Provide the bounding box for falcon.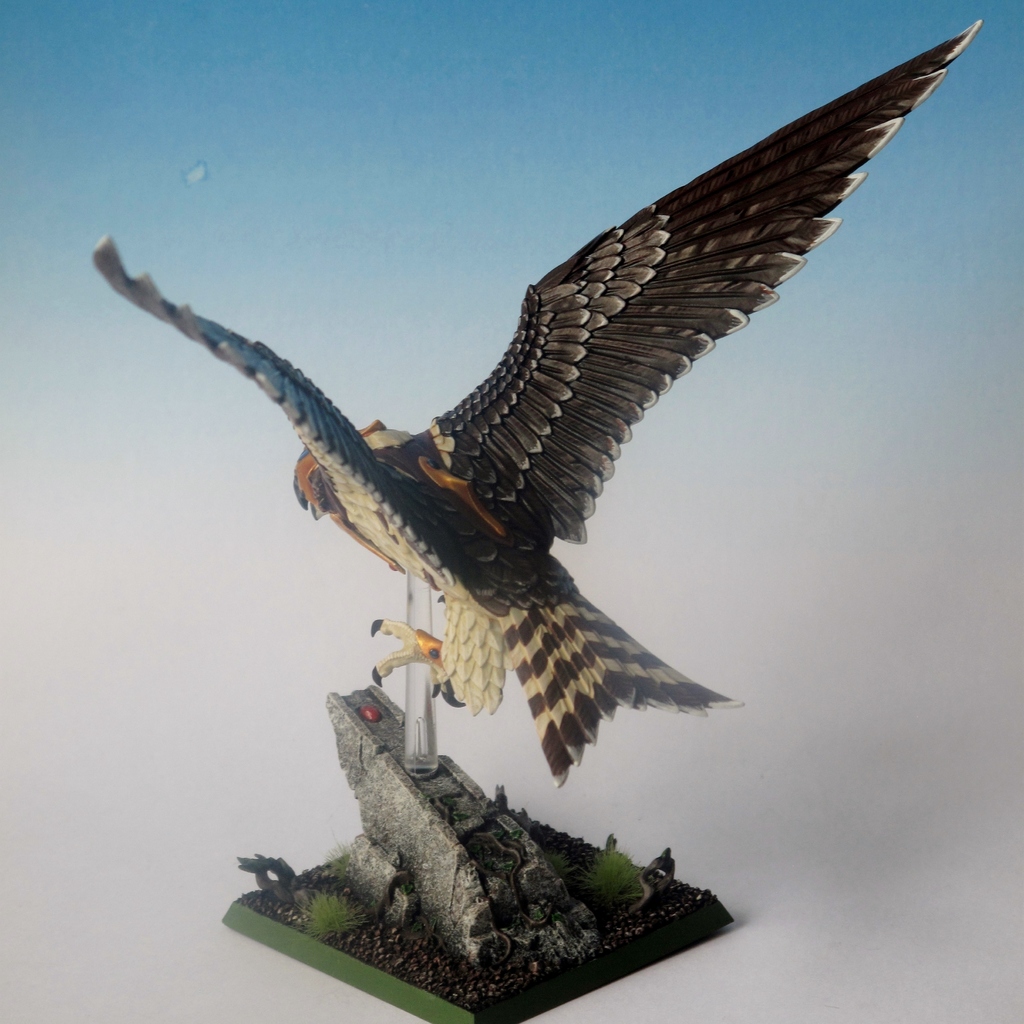
92,16,989,784.
